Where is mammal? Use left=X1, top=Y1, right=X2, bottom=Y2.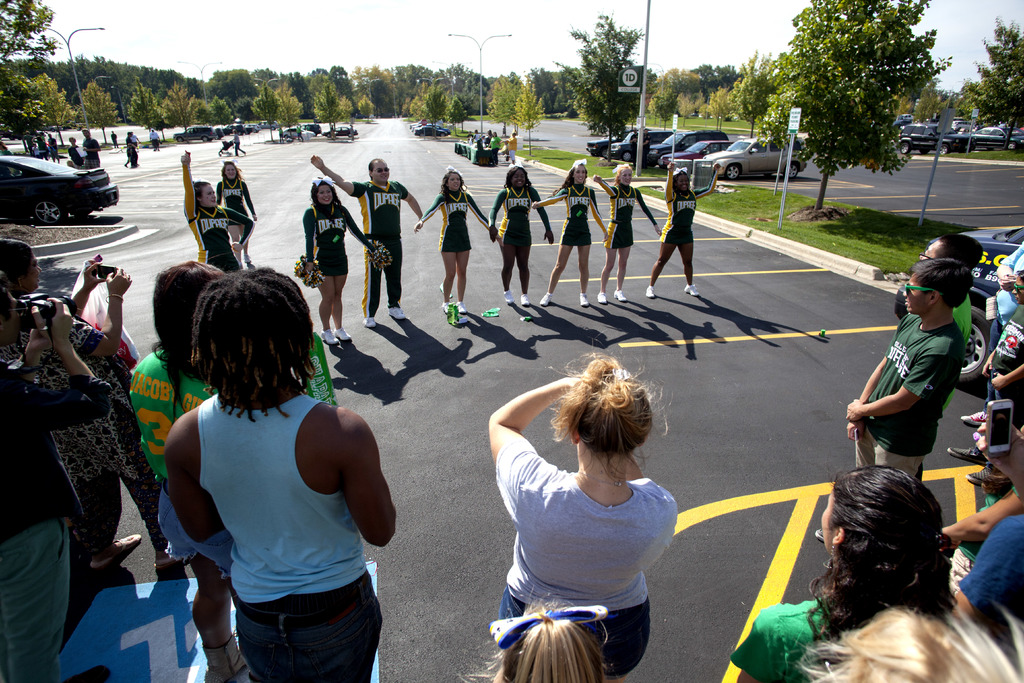
left=148, top=127, right=164, bottom=153.
